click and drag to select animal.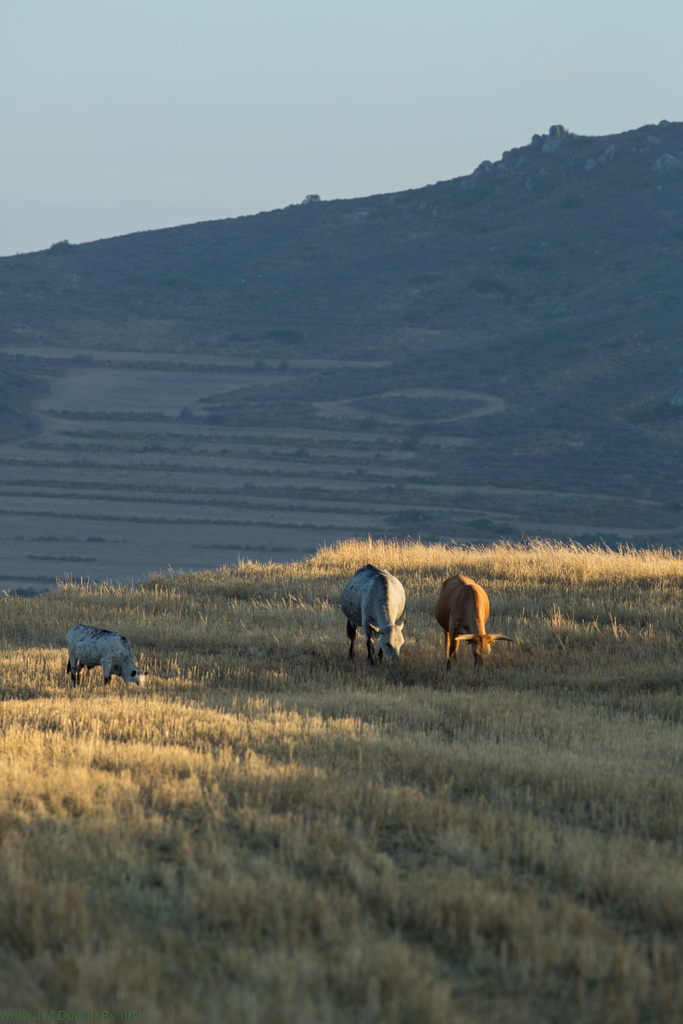
Selection: 436 577 500 670.
